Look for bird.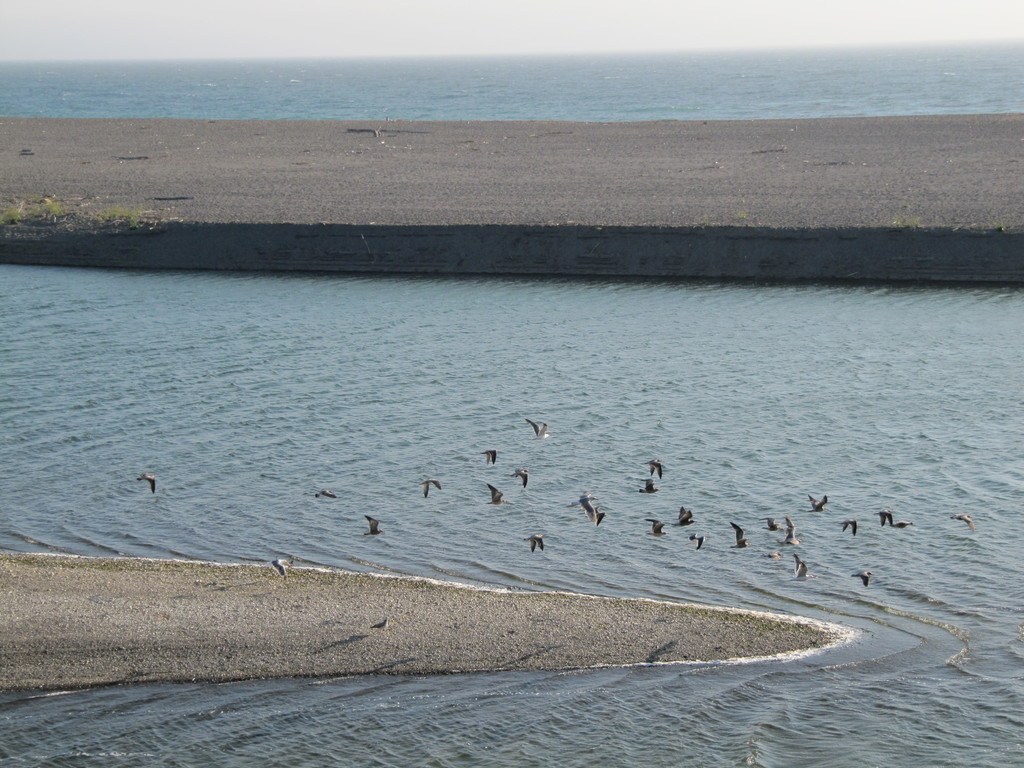
Found: (left=950, top=513, right=976, bottom=534).
